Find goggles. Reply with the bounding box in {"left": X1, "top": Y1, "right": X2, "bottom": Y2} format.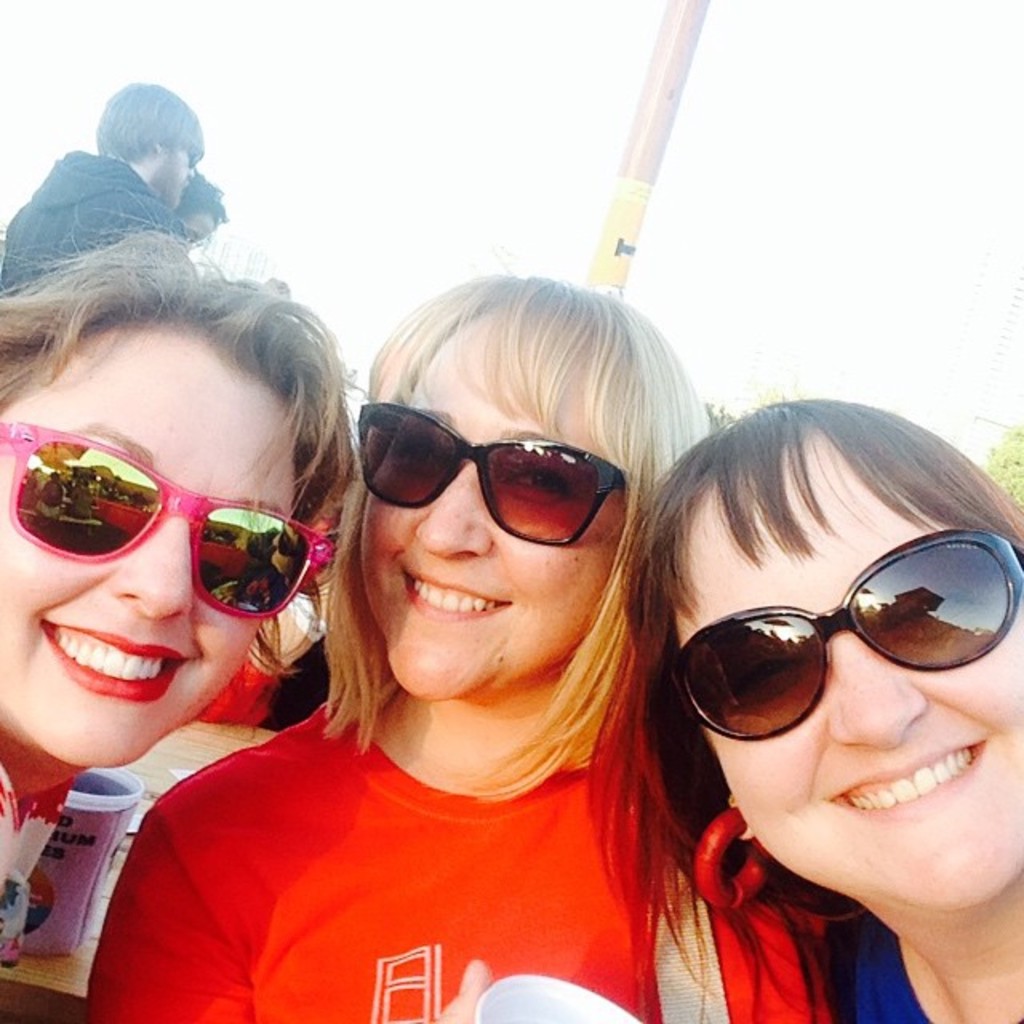
{"left": 666, "top": 530, "right": 1022, "bottom": 730}.
